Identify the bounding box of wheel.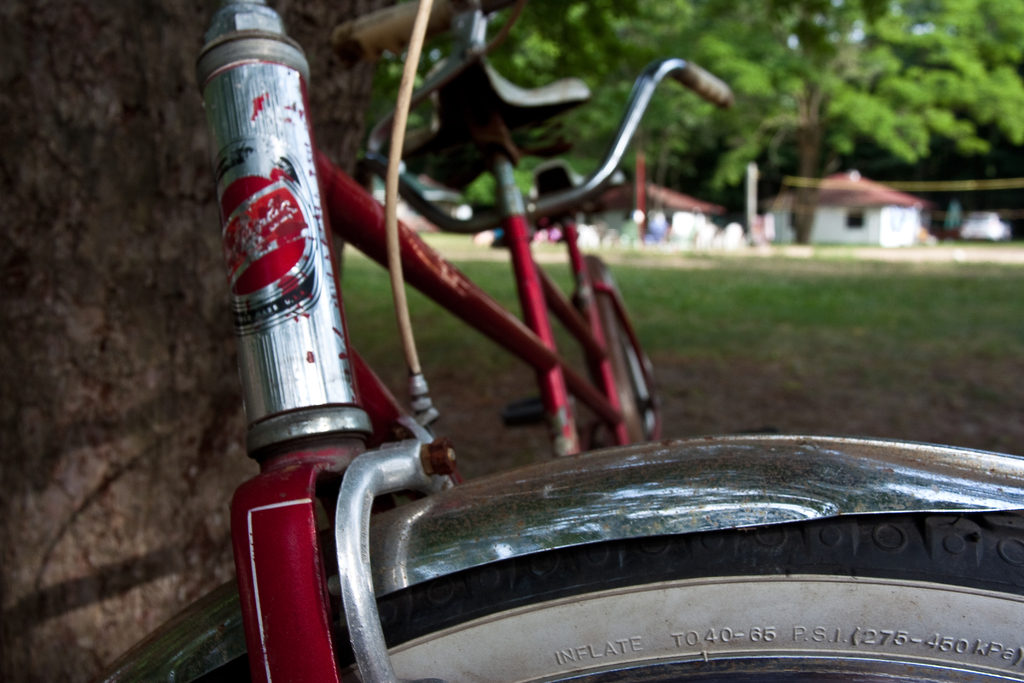
bbox=(108, 435, 1008, 682).
